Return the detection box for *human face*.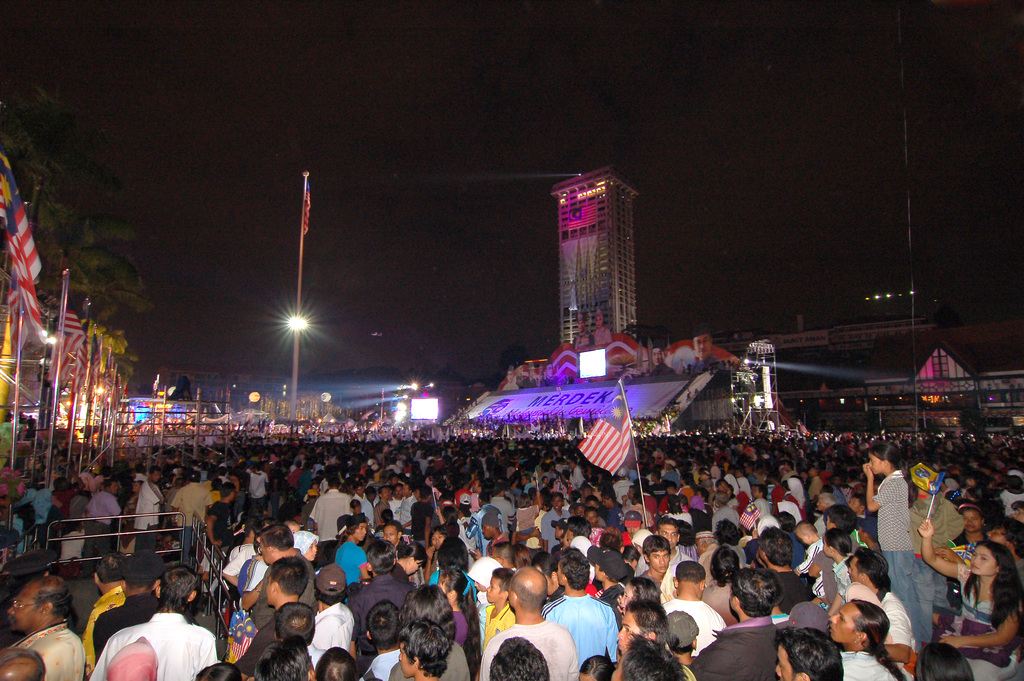
Rect(394, 487, 401, 496).
